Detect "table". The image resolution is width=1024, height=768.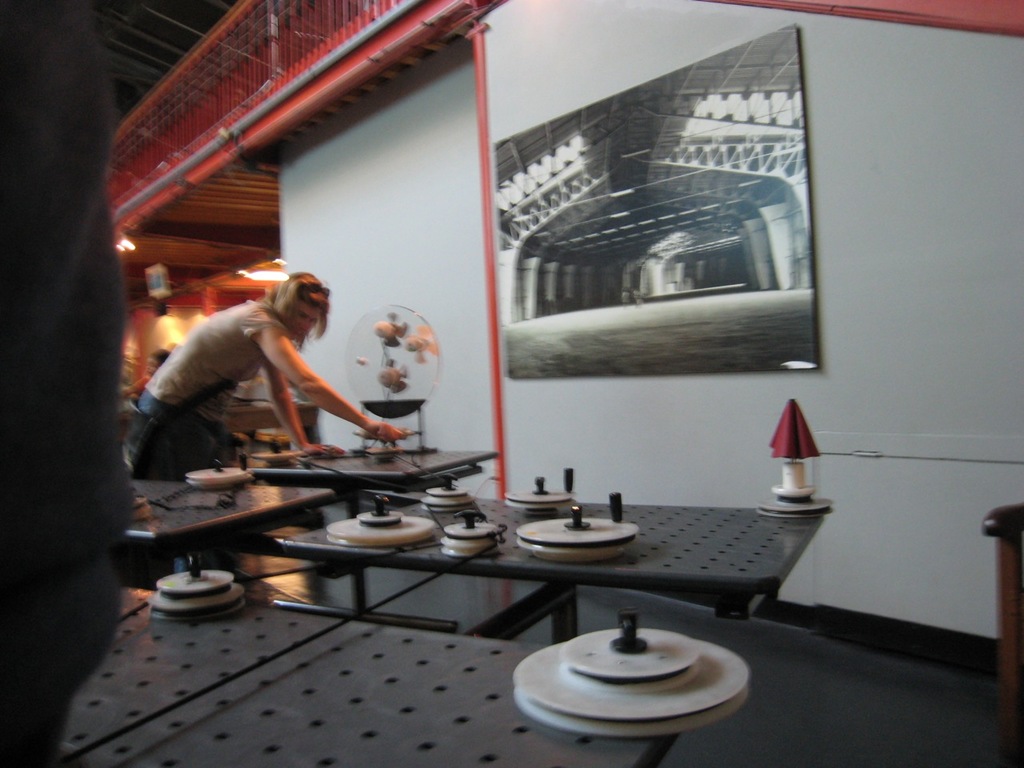
(53,585,690,767).
